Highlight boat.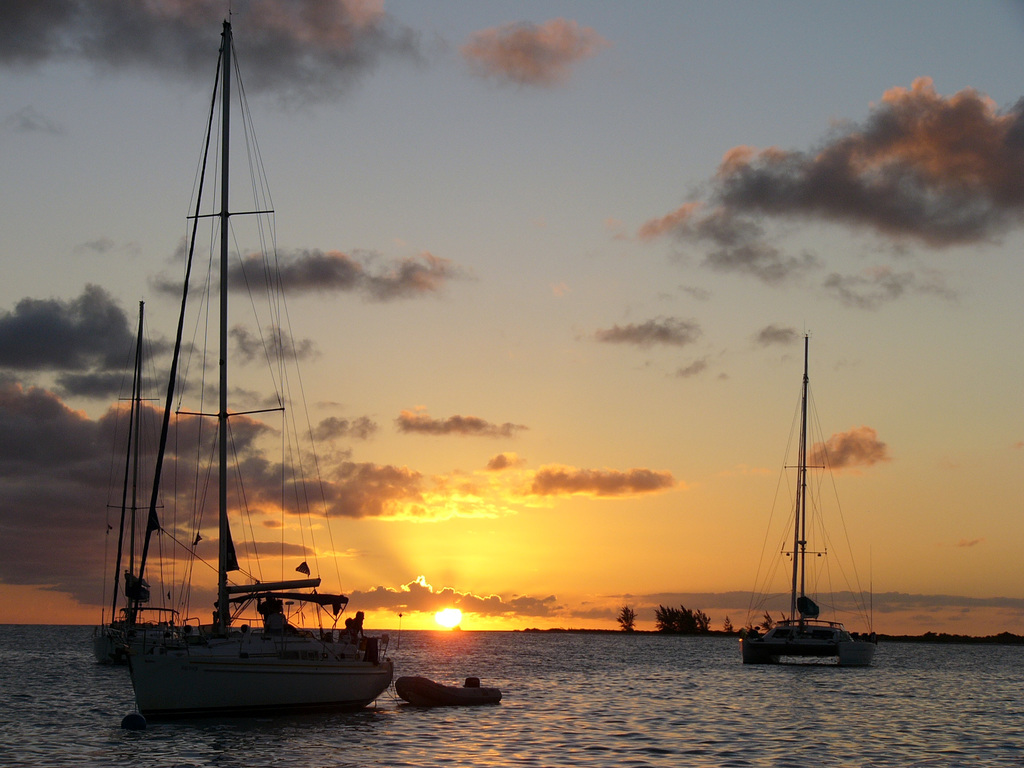
Highlighted region: 722/353/888/691.
